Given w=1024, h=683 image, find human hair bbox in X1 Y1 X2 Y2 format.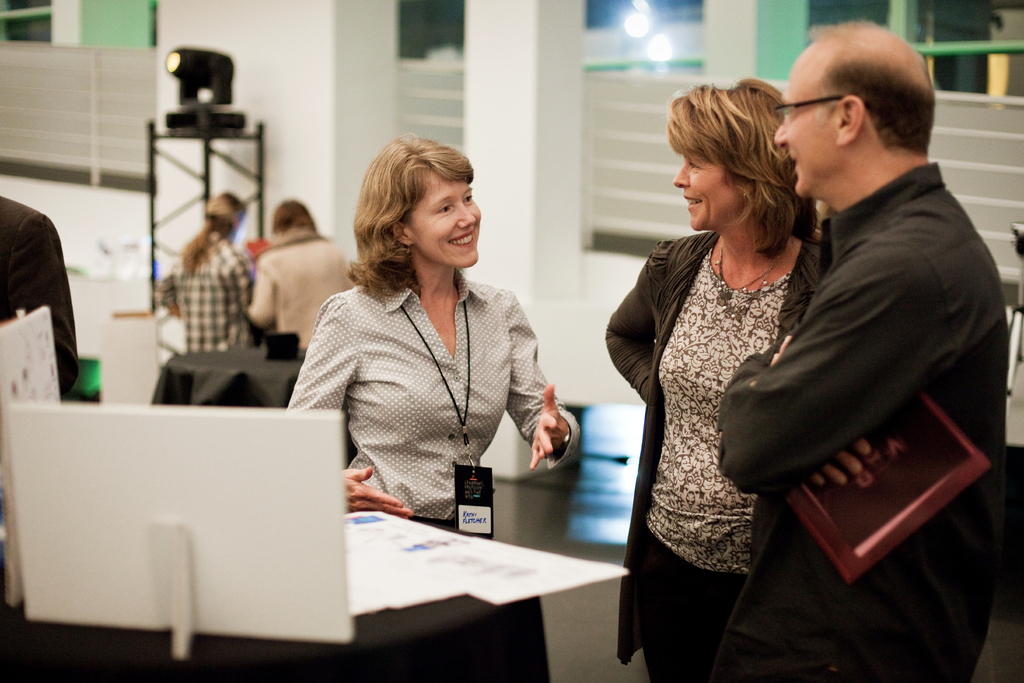
816 15 927 157.
